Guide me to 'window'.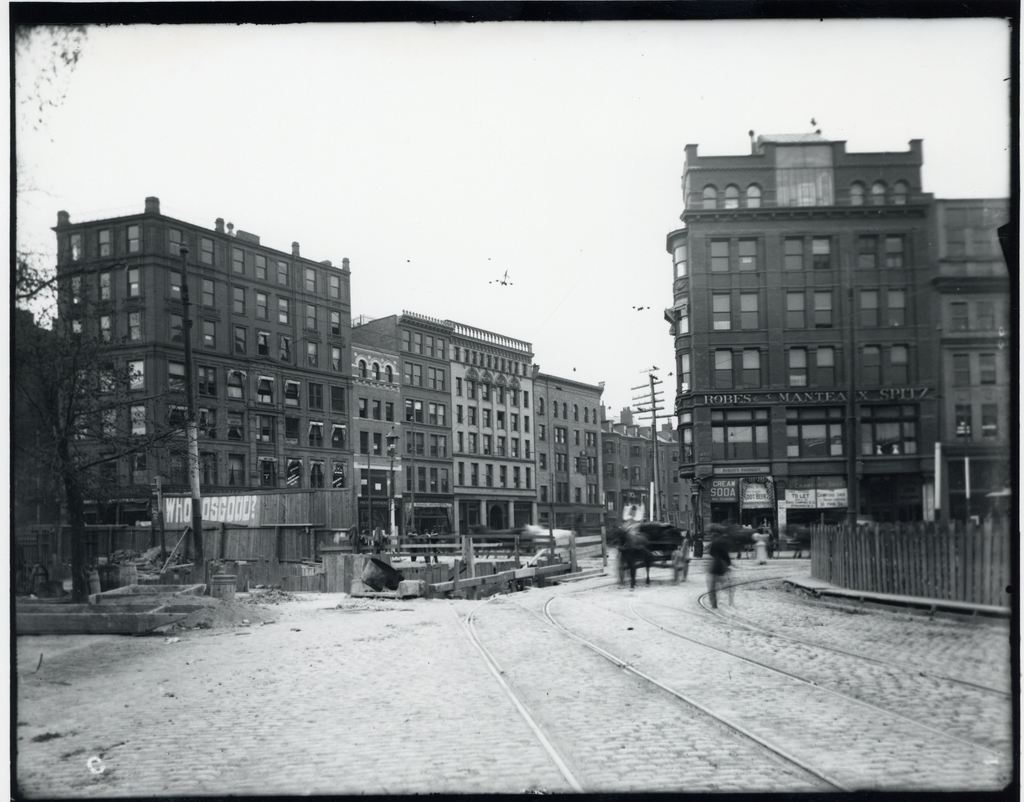
Guidance: x1=784 y1=238 x2=806 y2=272.
